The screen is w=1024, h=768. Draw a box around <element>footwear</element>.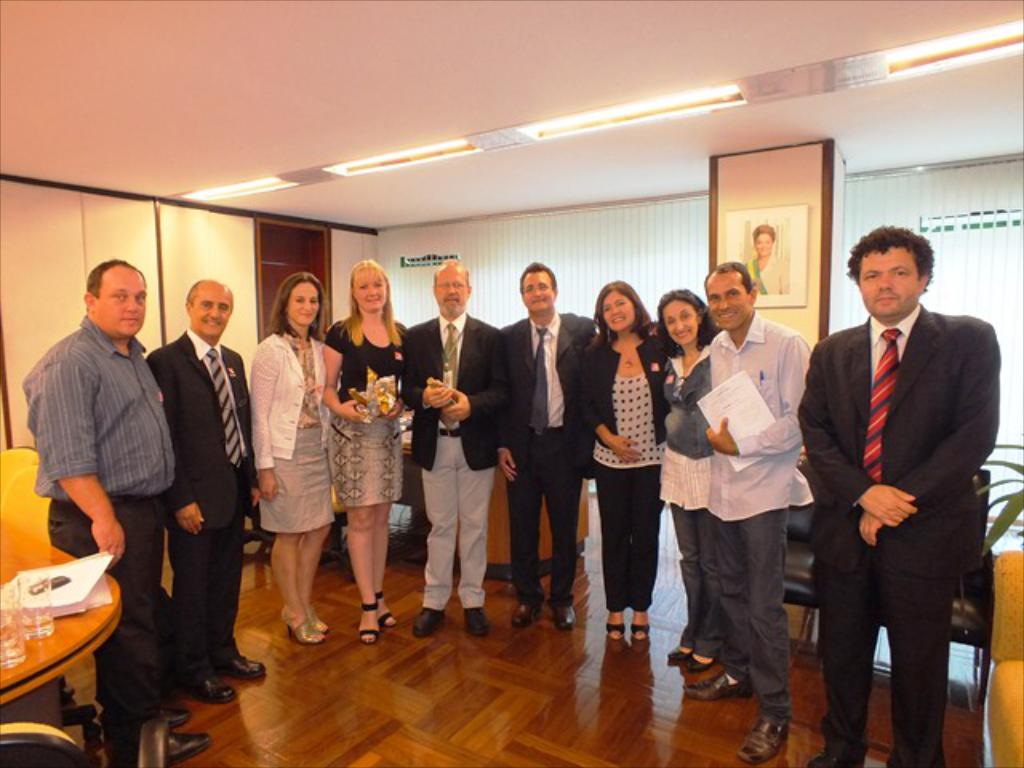
l=163, t=725, r=213, b=766.
